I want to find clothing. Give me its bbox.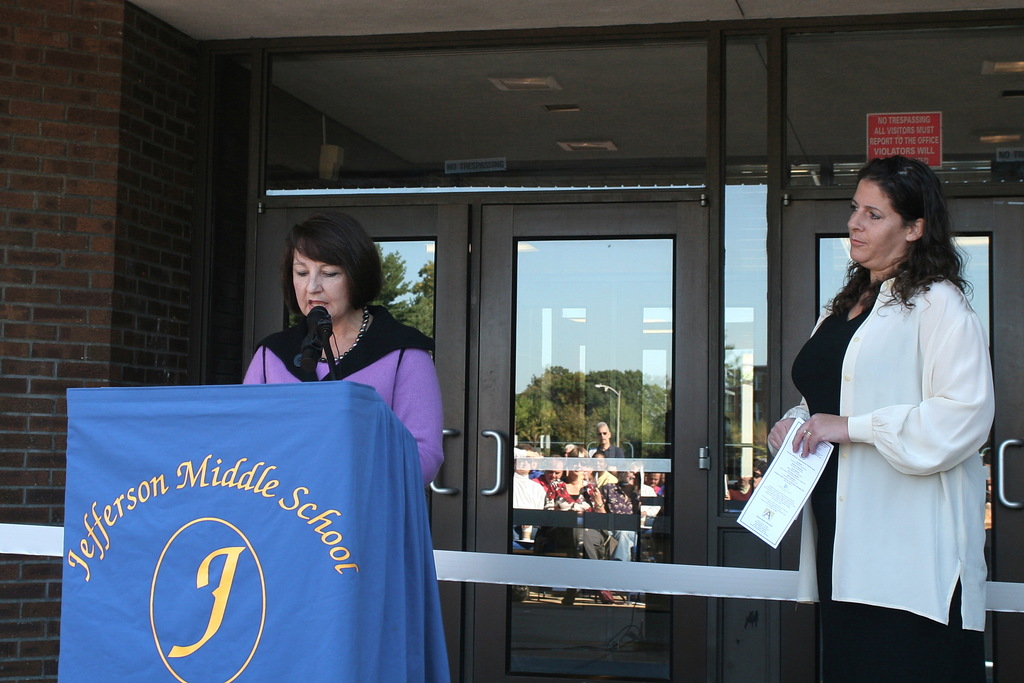
rect(547, 484, 614, 573).
